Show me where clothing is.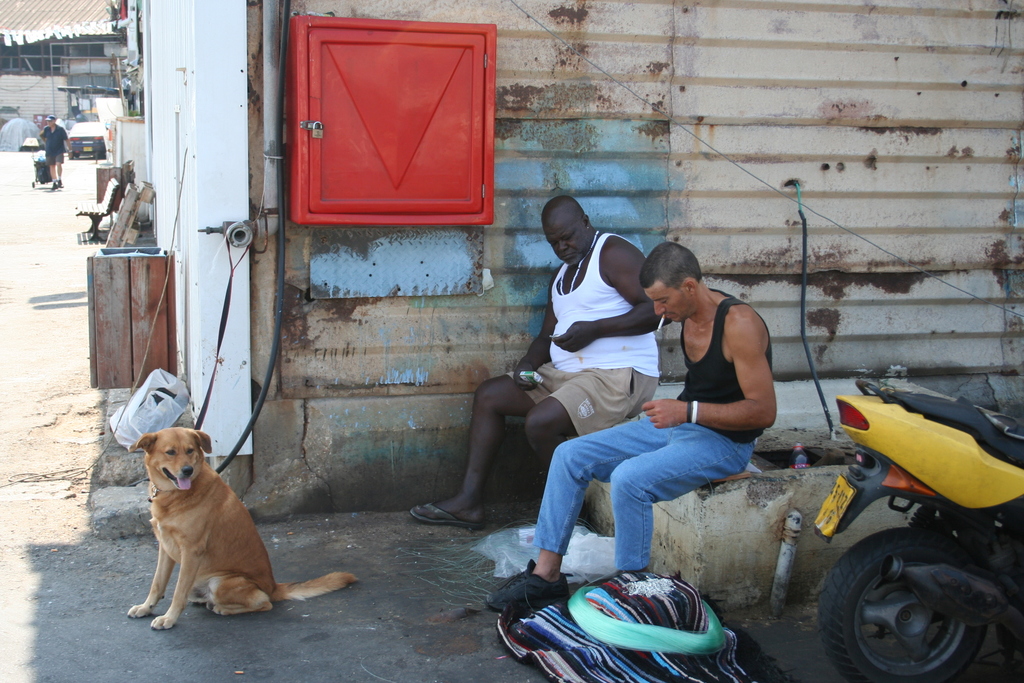
clothing is at x1=664 y1=288 x2=788 y2=446.
